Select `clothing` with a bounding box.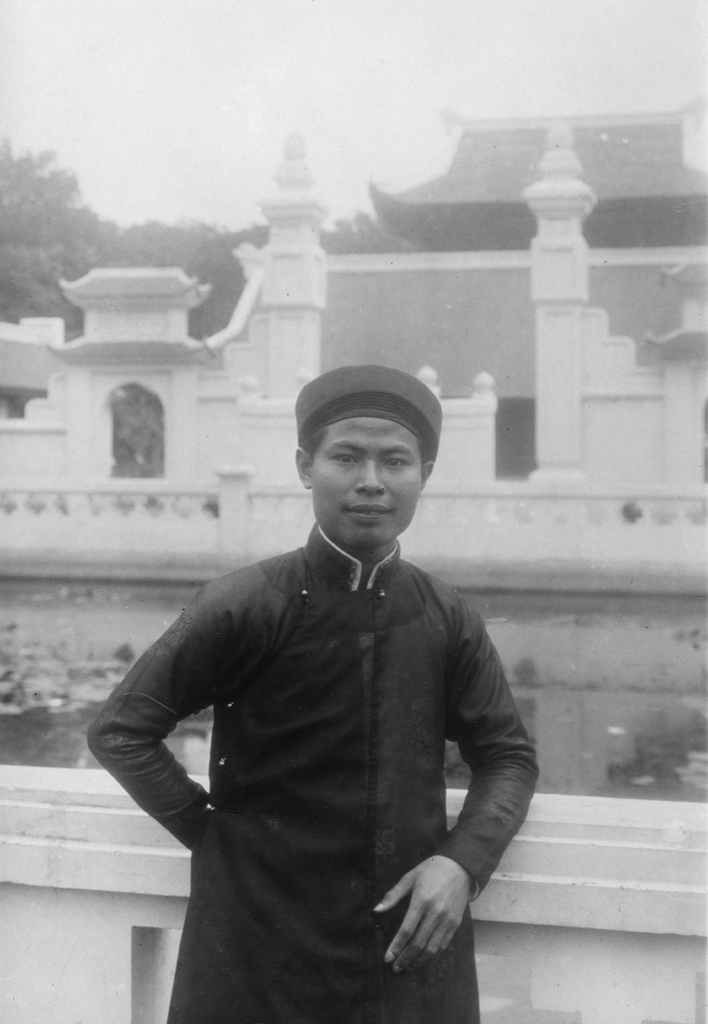
crop(93, 494, 540, 992).
